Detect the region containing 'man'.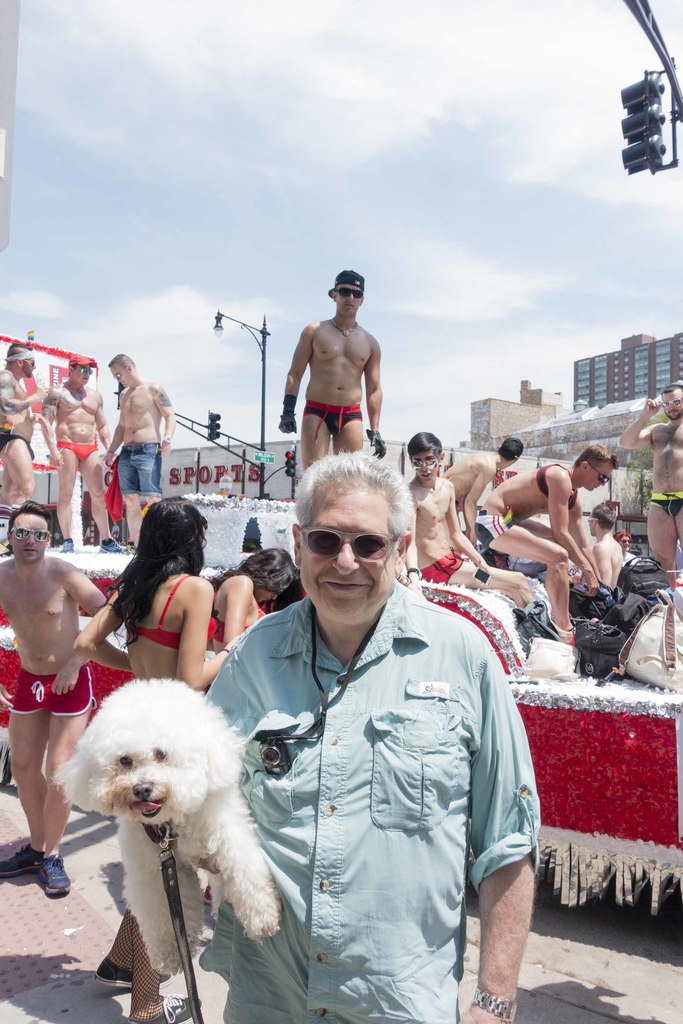
[left=404, top=420, right=544, bottom=616].
